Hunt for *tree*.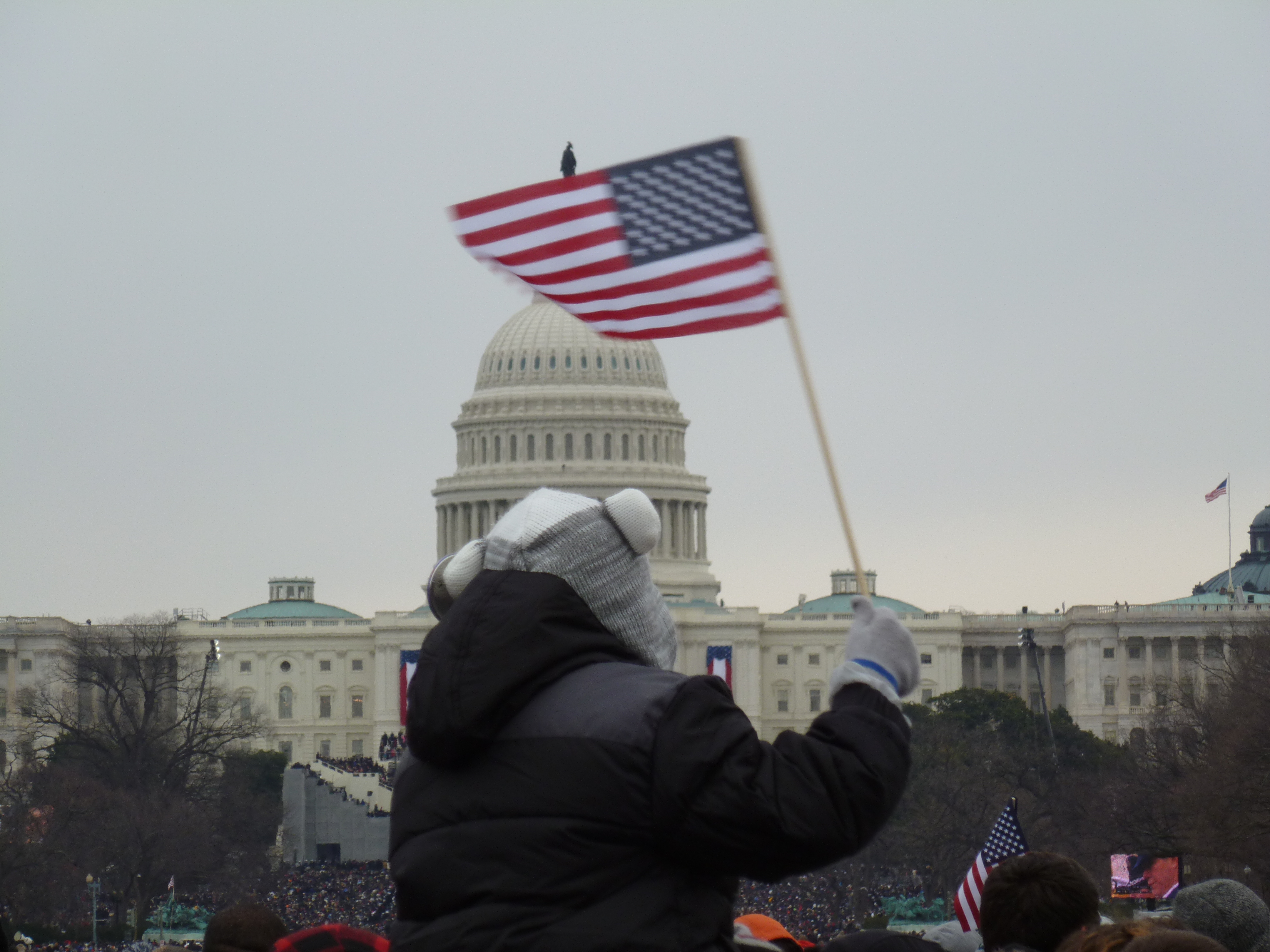
Hunted down at x1=13 y1=174 x2=68 y2=257.
